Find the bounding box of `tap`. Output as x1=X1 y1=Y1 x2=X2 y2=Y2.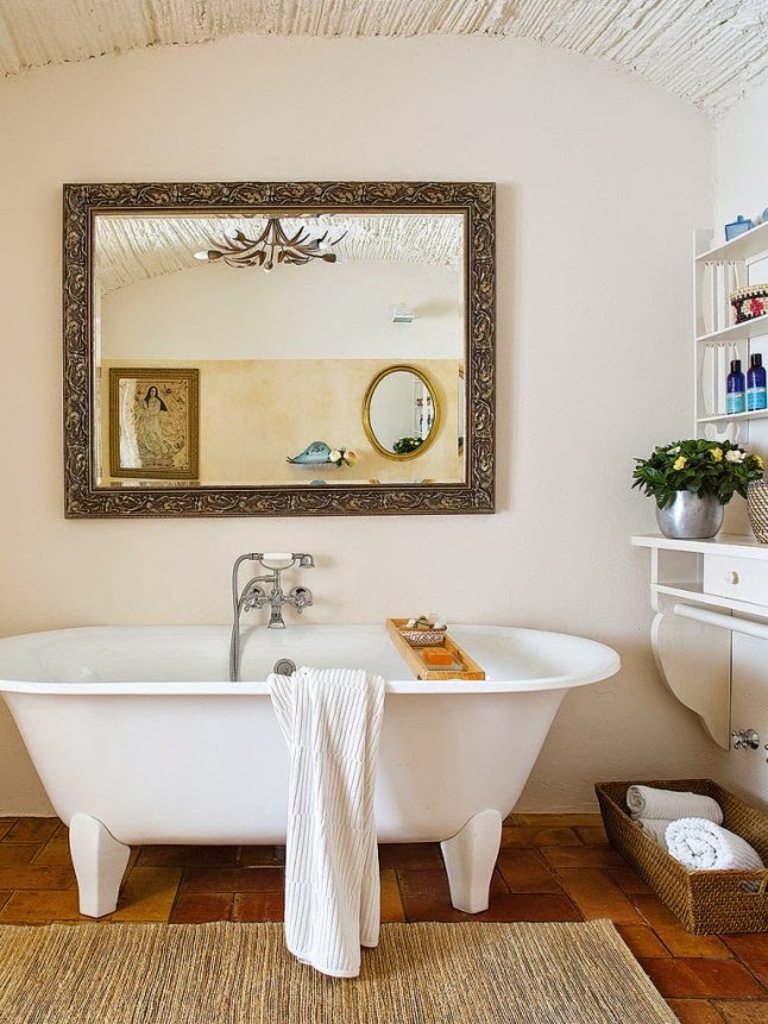
x1=279 y1=590 x2=316 y2=615.
